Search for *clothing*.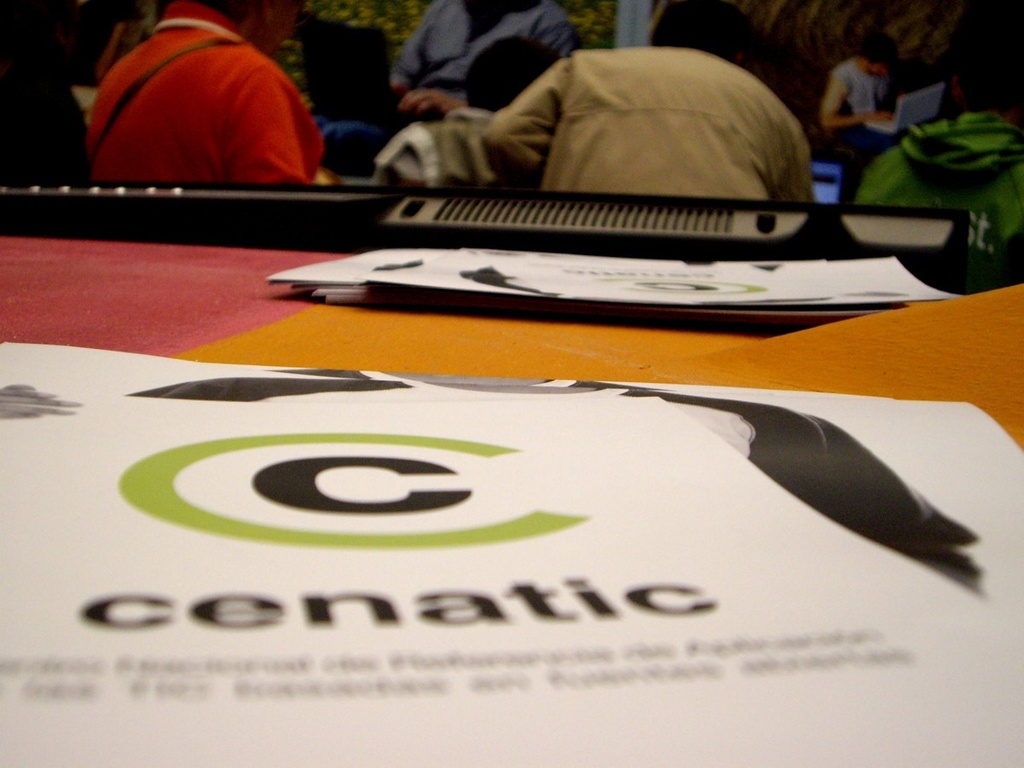
Found at [x1=852, y1=106, x2=1023, y2=266].
